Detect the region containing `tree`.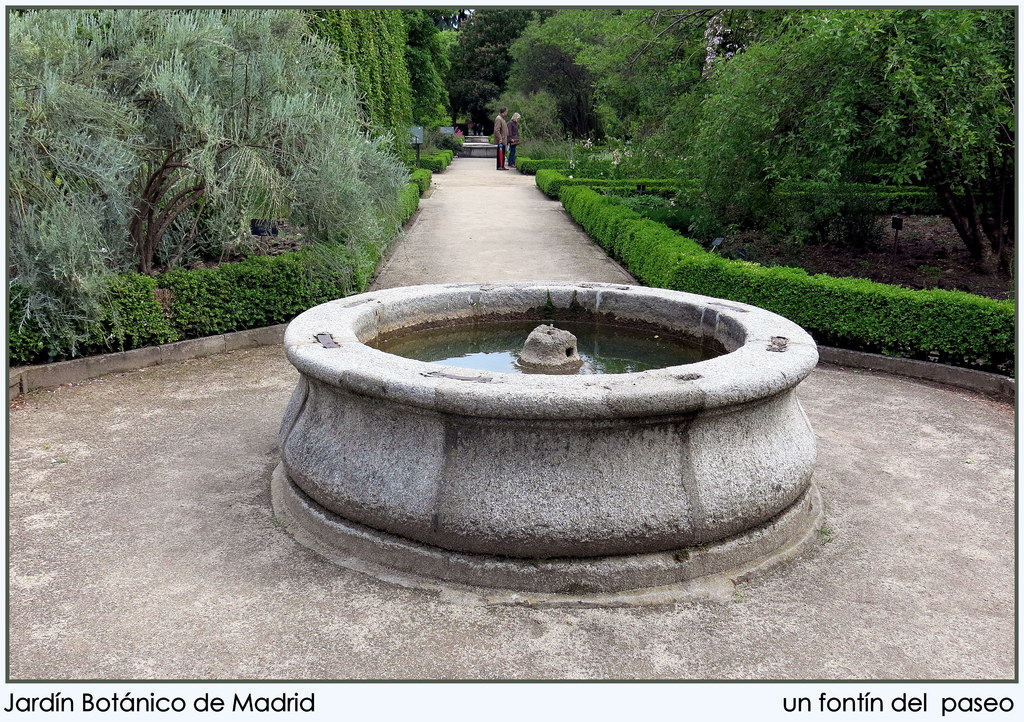
box(397, 0, 463, 136).
